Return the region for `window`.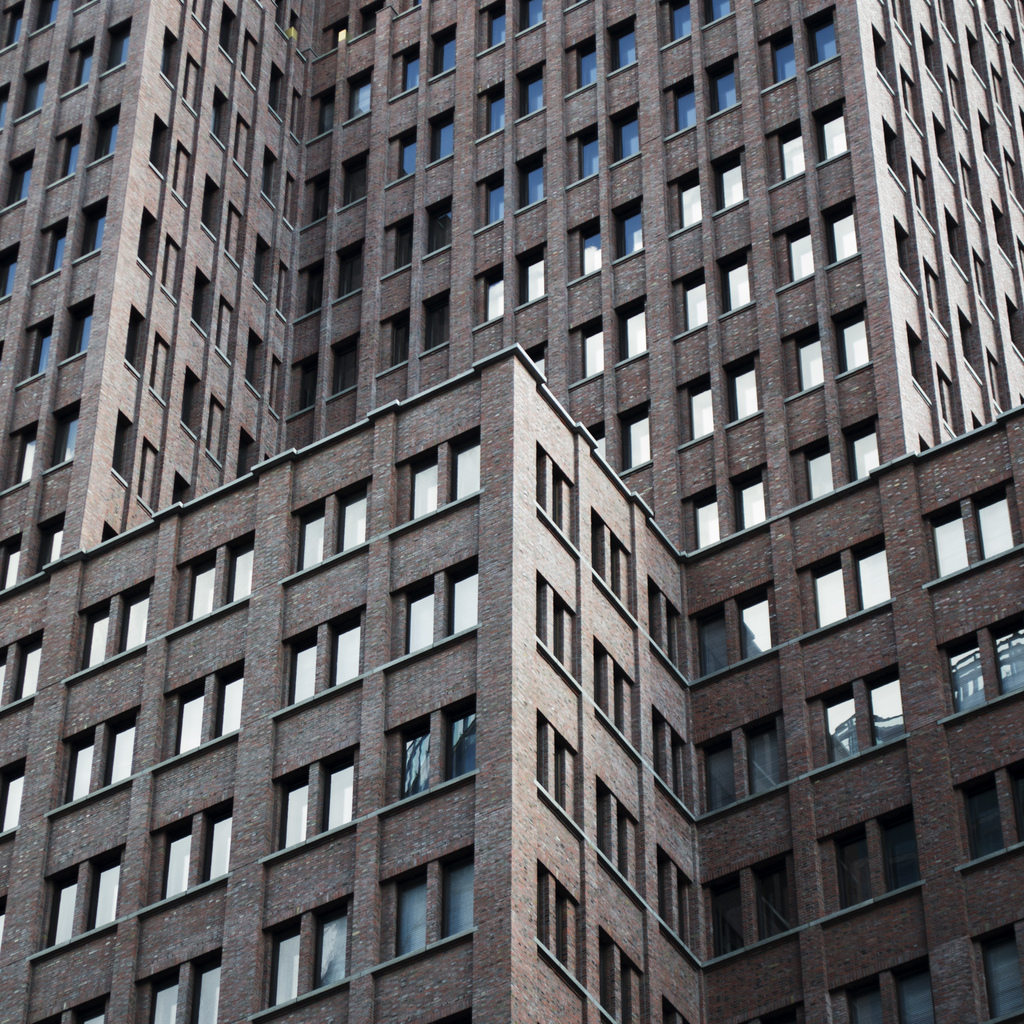
detection(395, 705, 476, 806).
